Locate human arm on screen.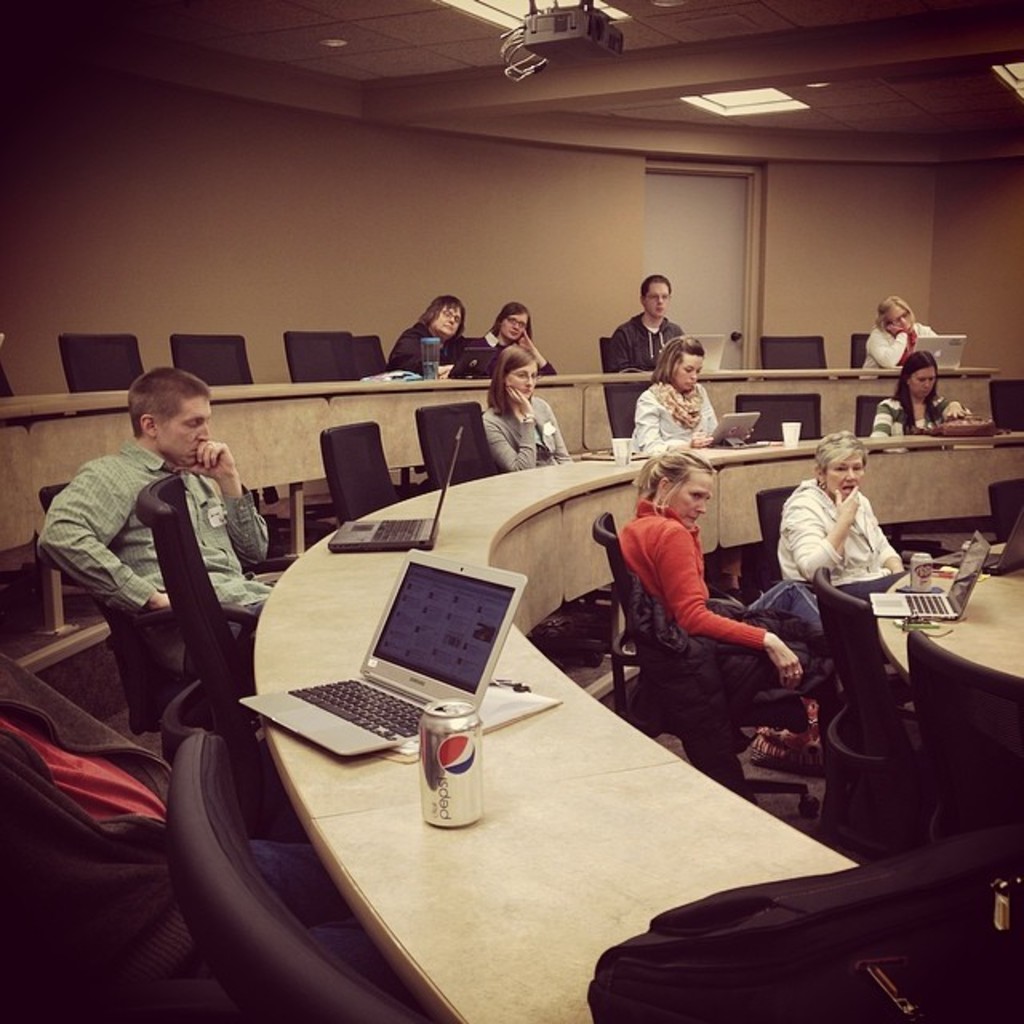
On screen at bbox=[526, 331, 558, 378].
